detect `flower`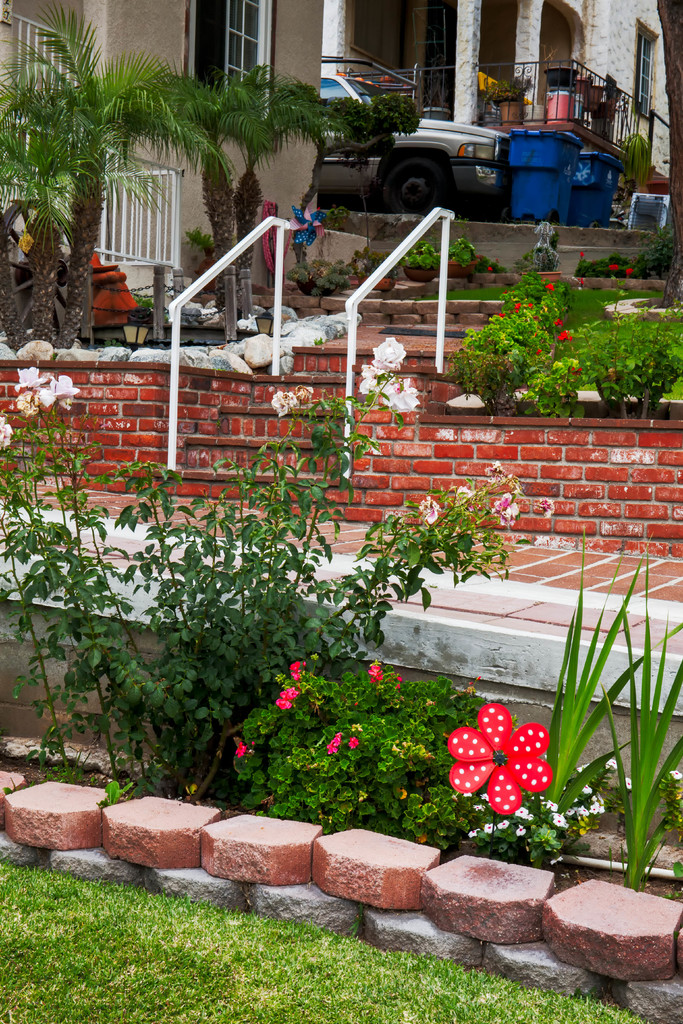
293 382 317 408
